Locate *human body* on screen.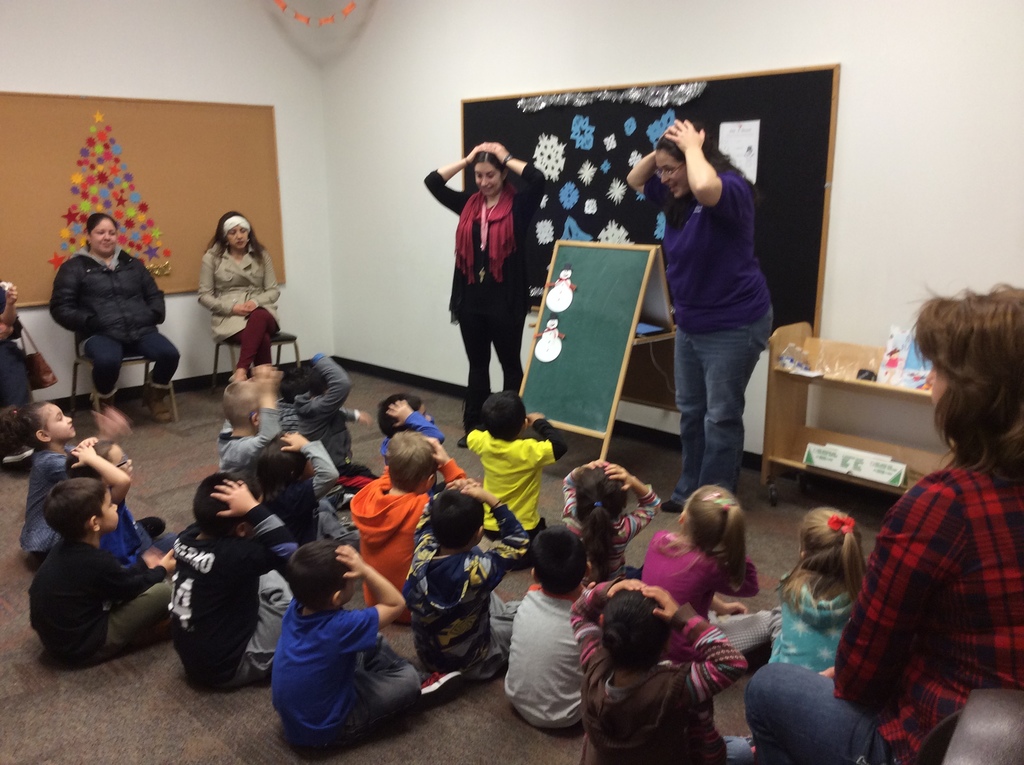
On screen at [266,535,424,761].
